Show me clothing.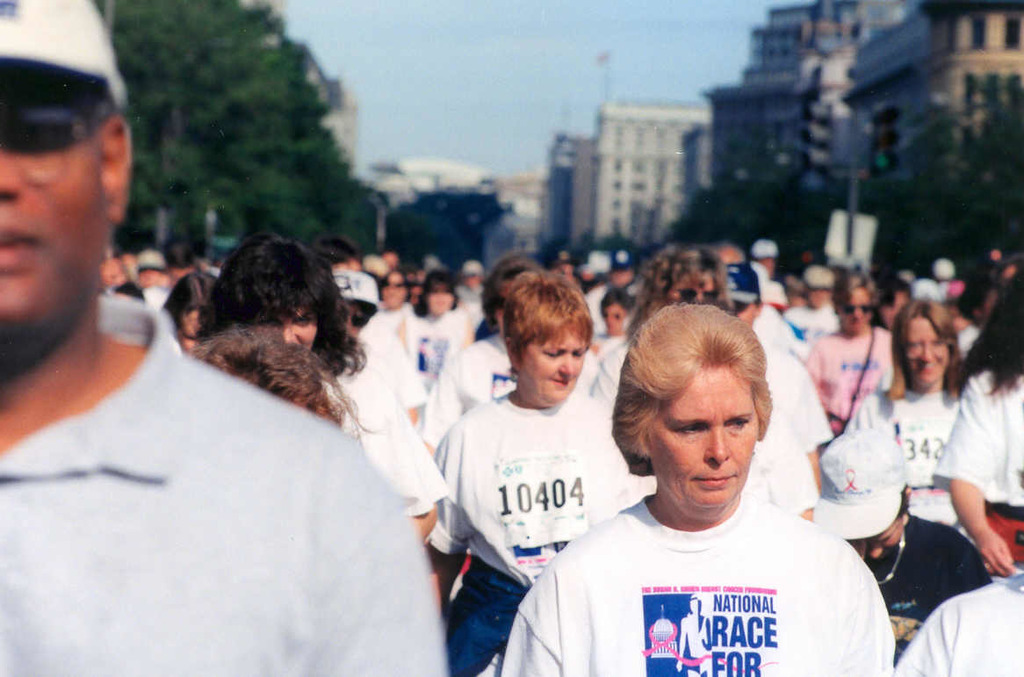
clothing is here: [left=312, top=359, right=451, bottom=522].
